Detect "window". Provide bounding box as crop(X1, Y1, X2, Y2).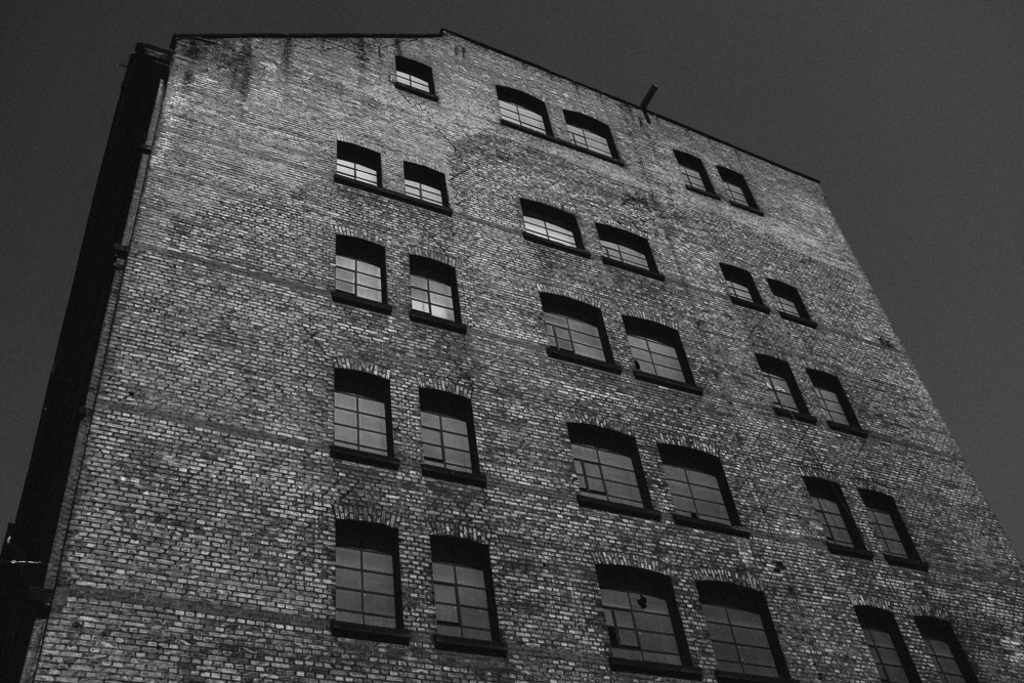
crop(850, 607, 920, 682).
